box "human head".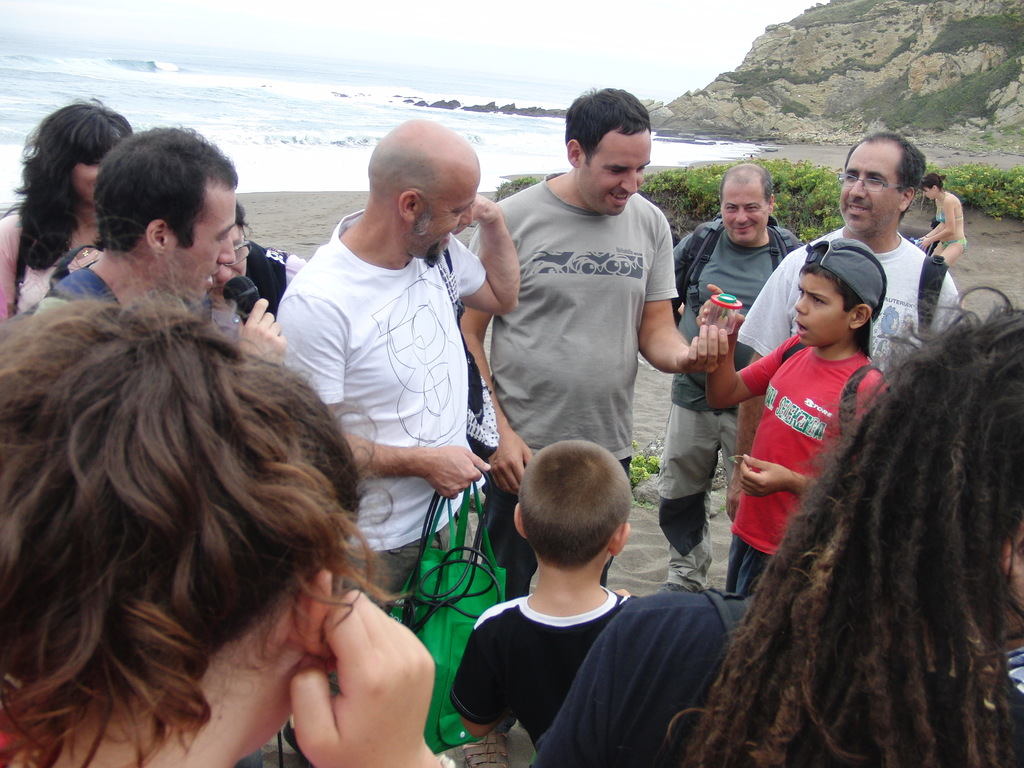
x1=28 y1=103 x2=133 y2=201.
